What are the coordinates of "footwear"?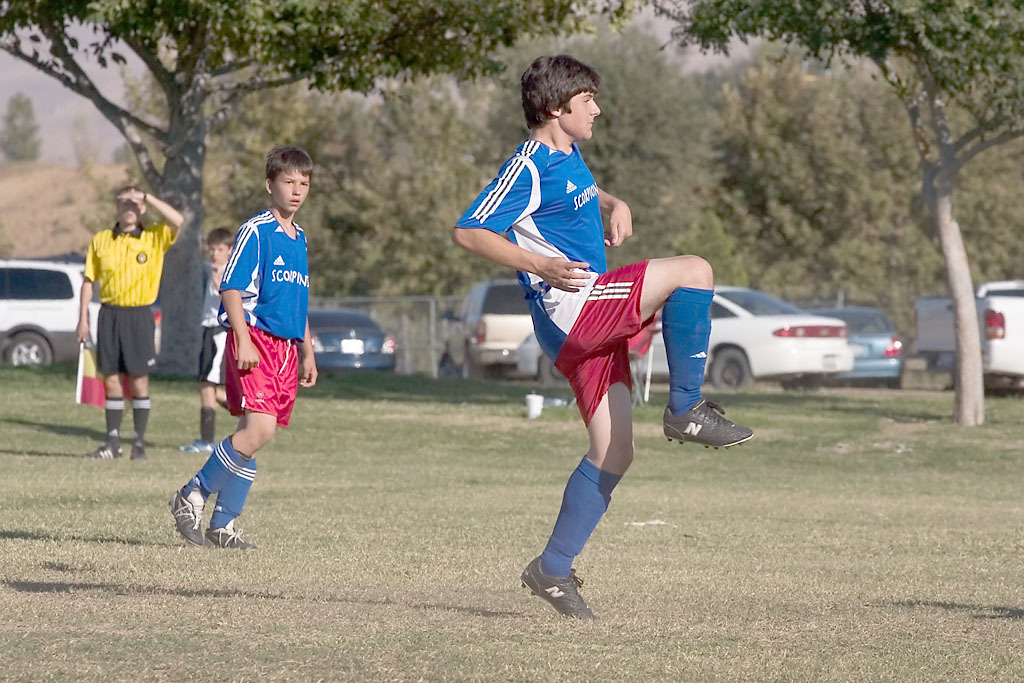
BBox(163, 486, 206, 553).
